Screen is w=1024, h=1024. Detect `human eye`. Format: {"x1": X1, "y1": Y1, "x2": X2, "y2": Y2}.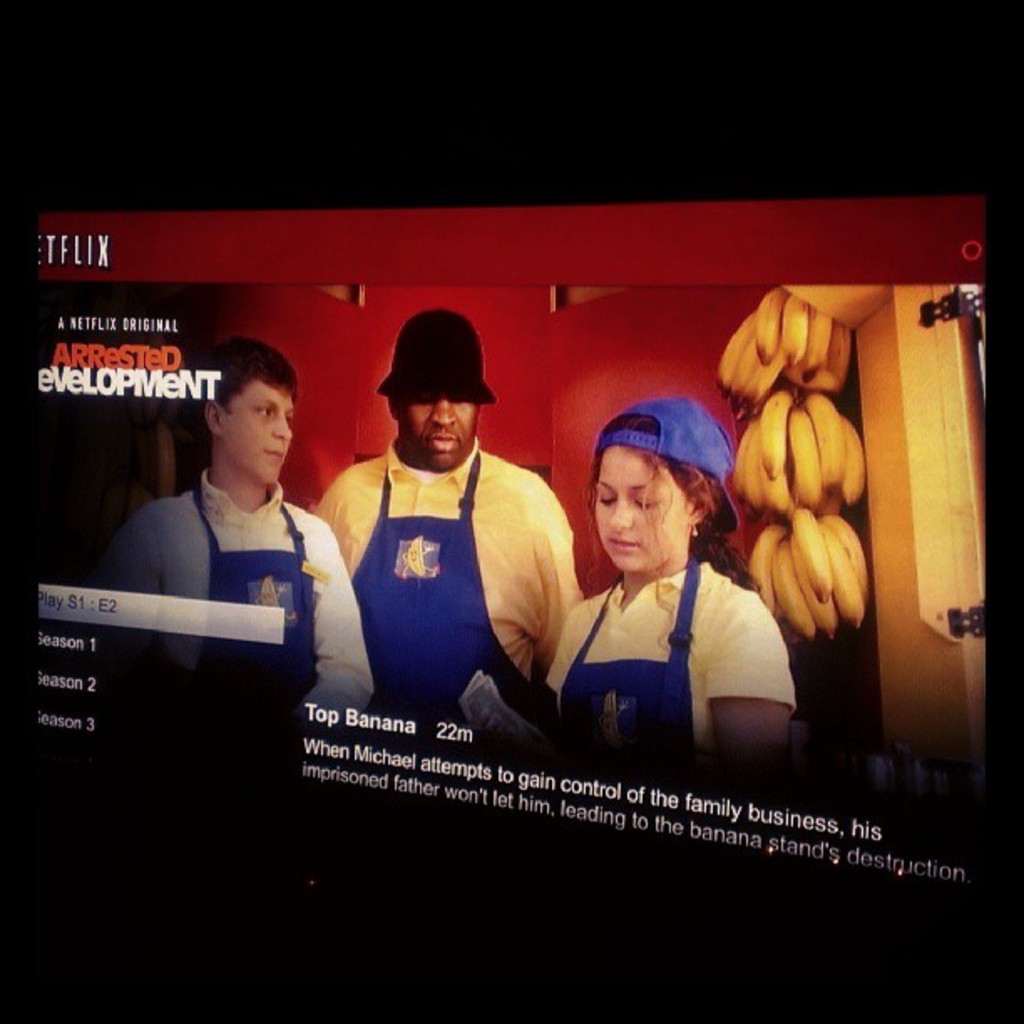
{"x1": 413, "y1": 390, "x2": 433, "y2": 403}.
